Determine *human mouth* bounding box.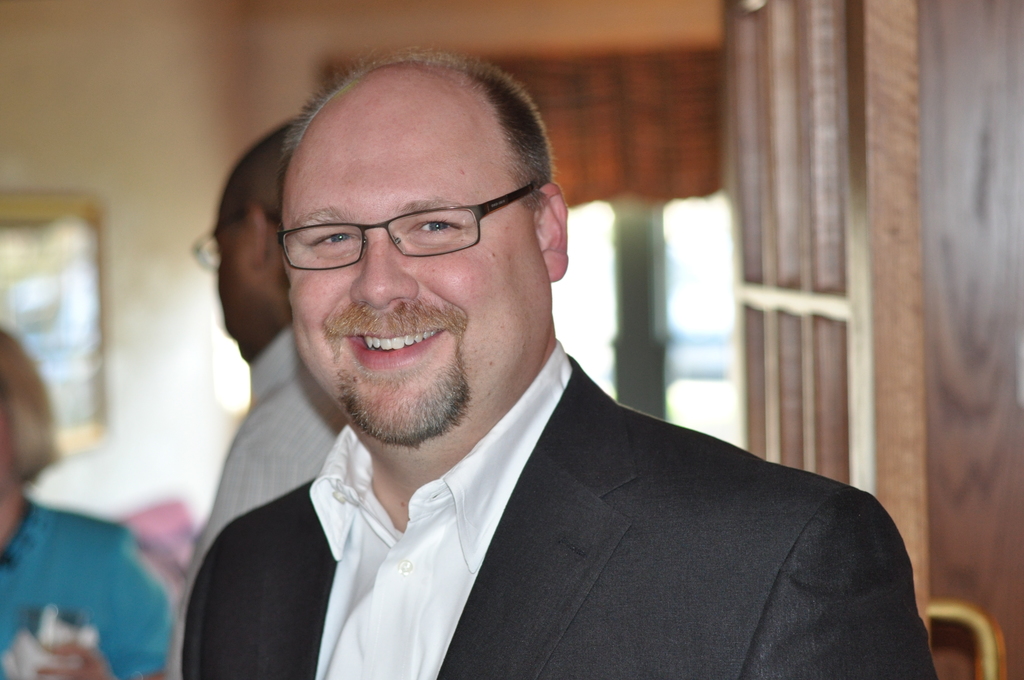
Determined: pyautogui.locateOnScreen(343, 330, 444, 373).
